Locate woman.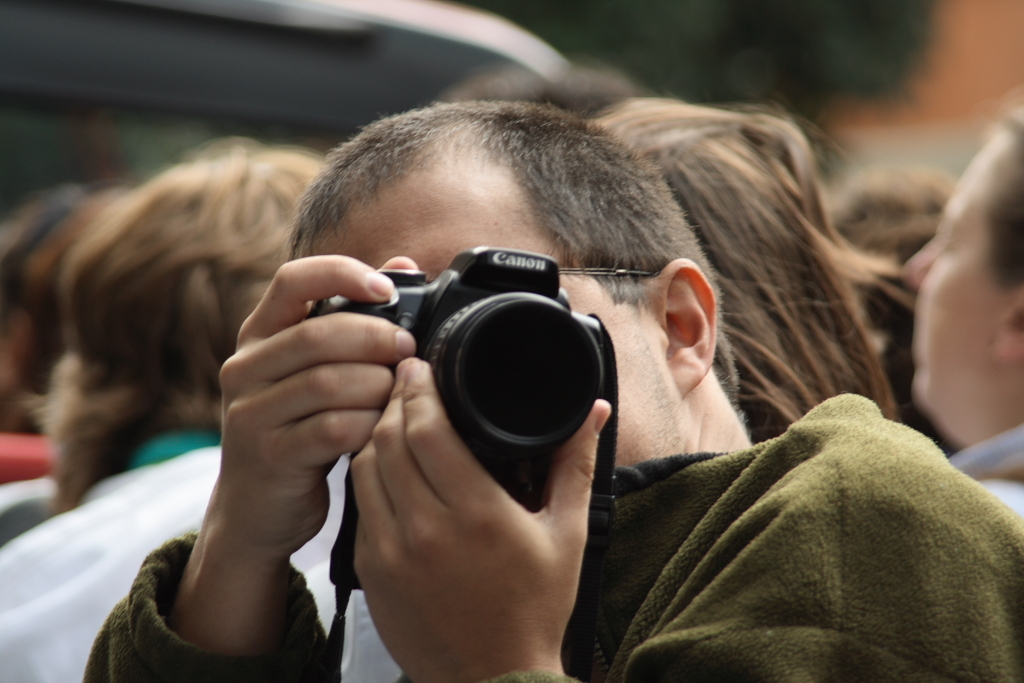
Bounding box: [887, 84, 1023, 535].
